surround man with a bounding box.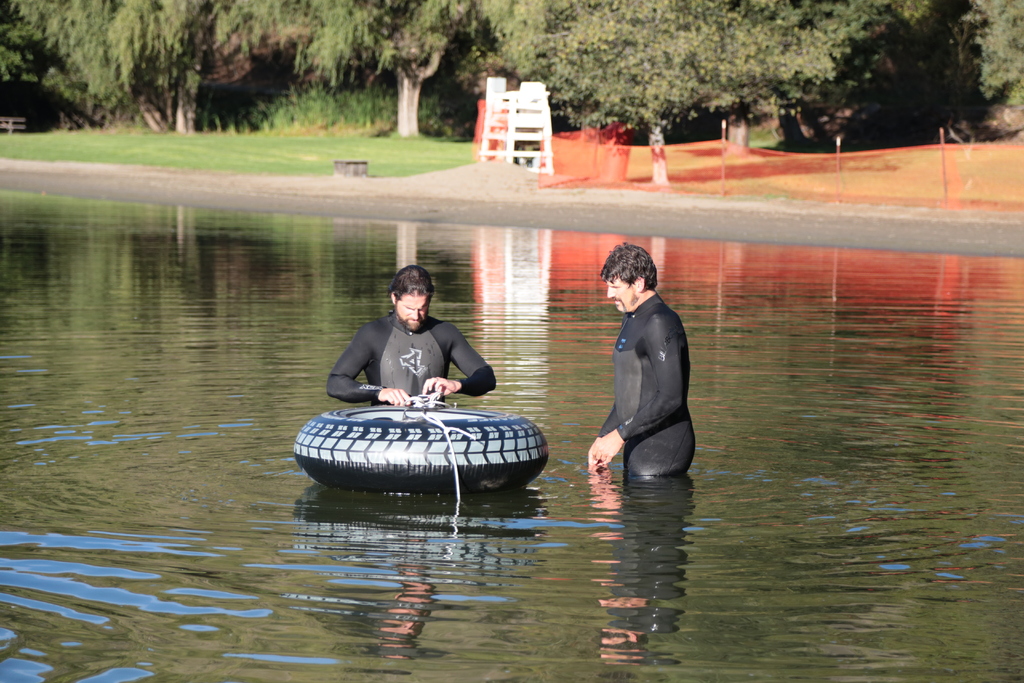
bbox=[586, 250, 701, 495].
